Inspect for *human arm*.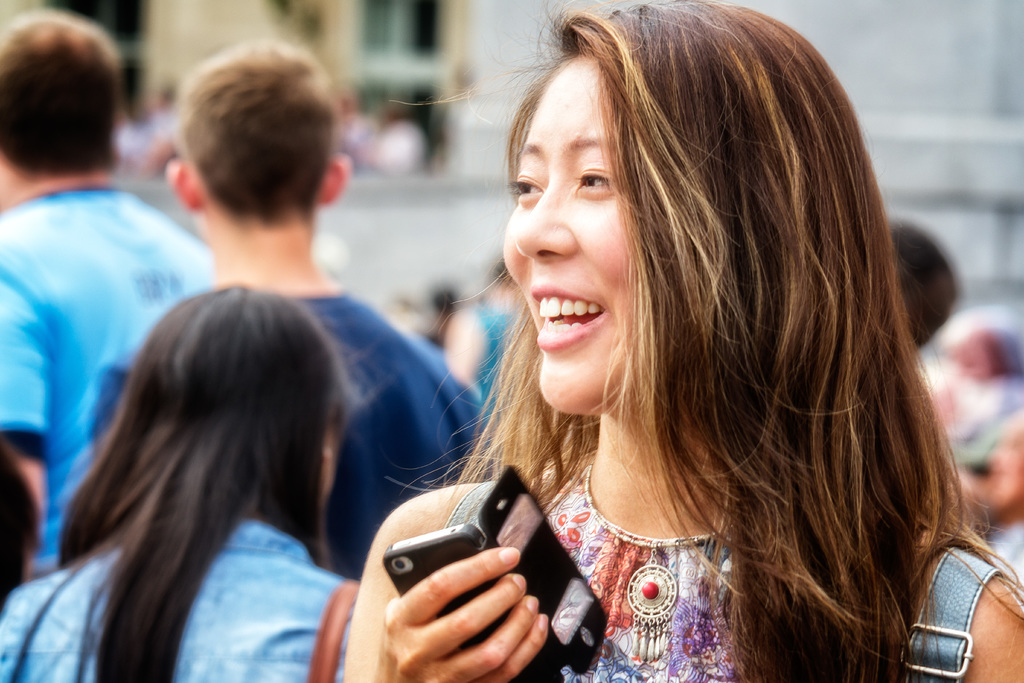
Inspection: locate(911, 534, 1023, 682).
